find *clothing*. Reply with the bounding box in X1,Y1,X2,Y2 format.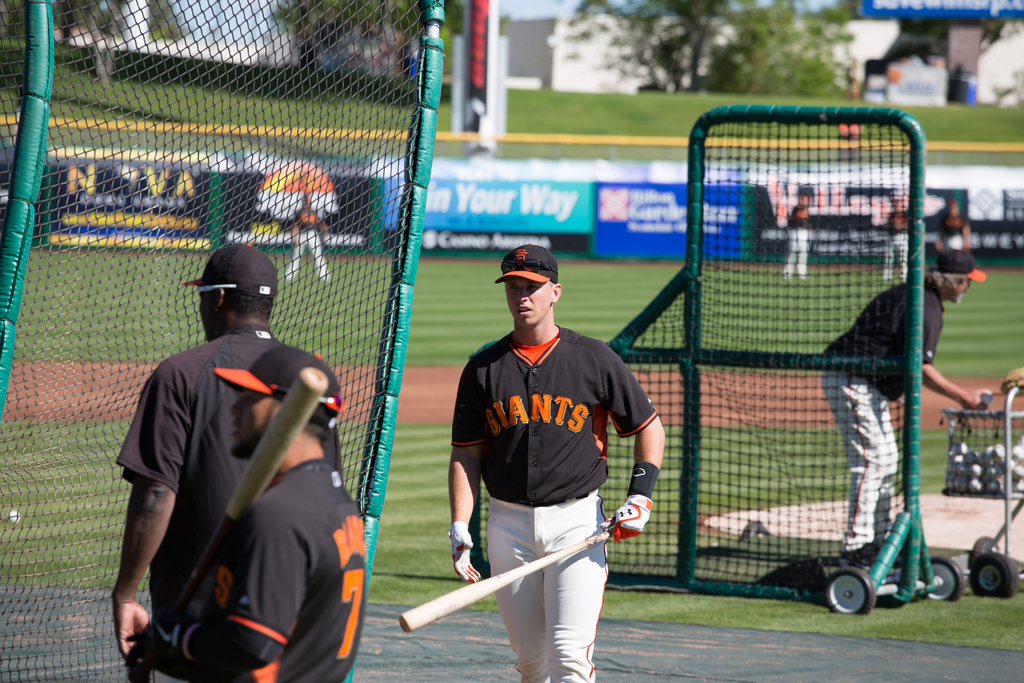
879,213,908,280.
